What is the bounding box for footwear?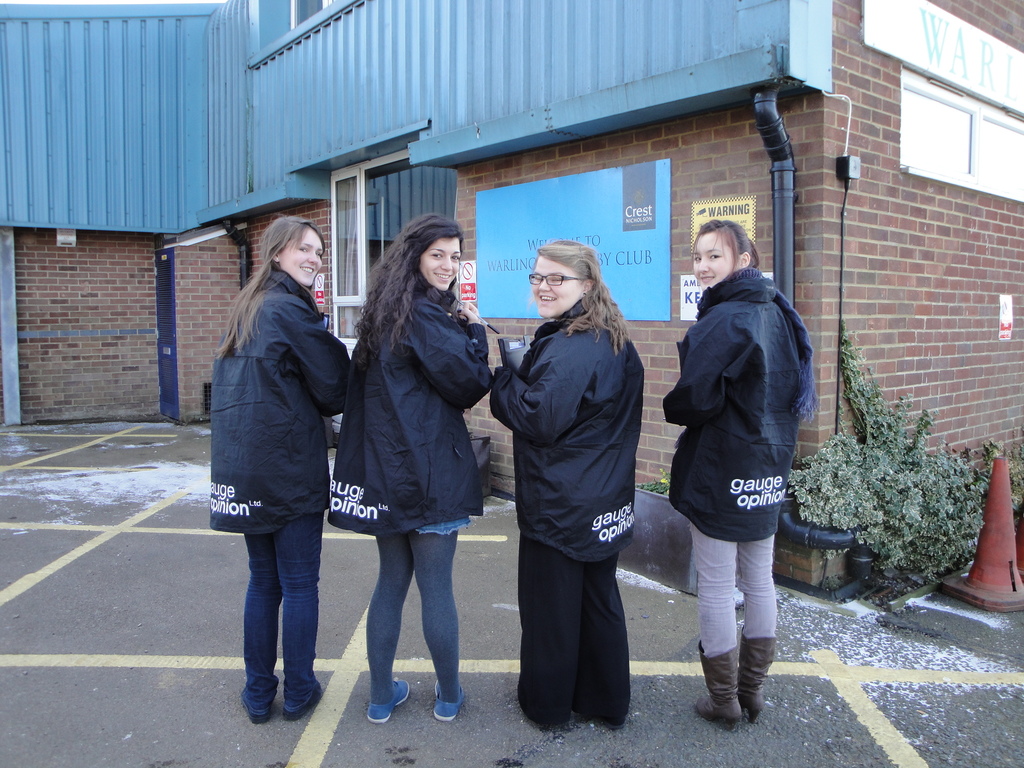
left=429, top=678, right=466, bottom=724.
